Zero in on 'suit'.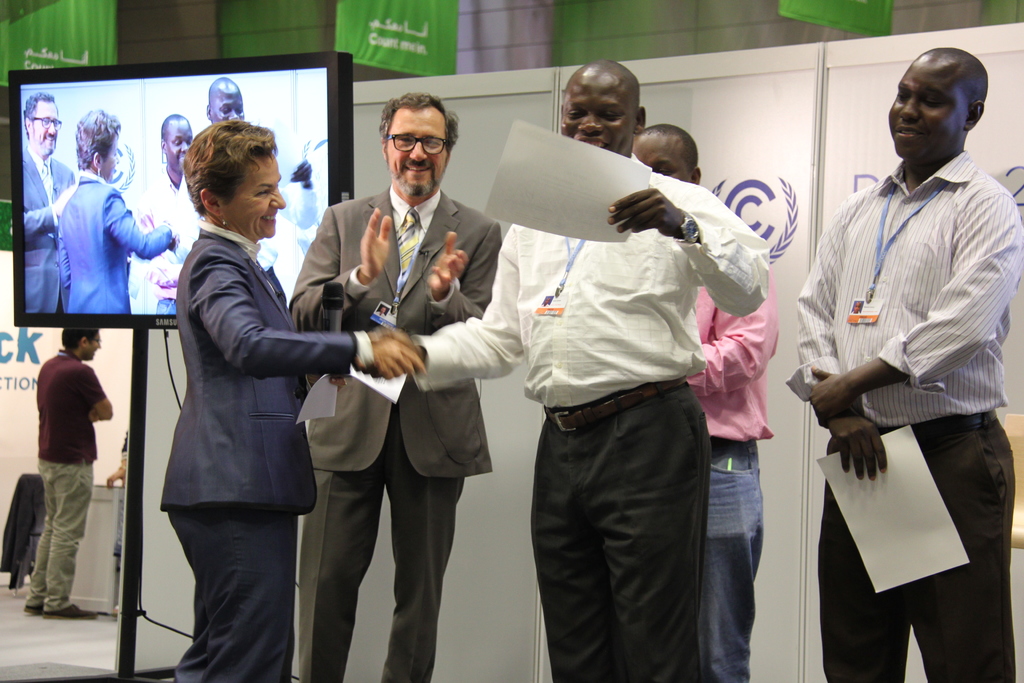
Zeroed in: {"x1": 161, "y1": 219, "x2": 374, "y2": 682}.
